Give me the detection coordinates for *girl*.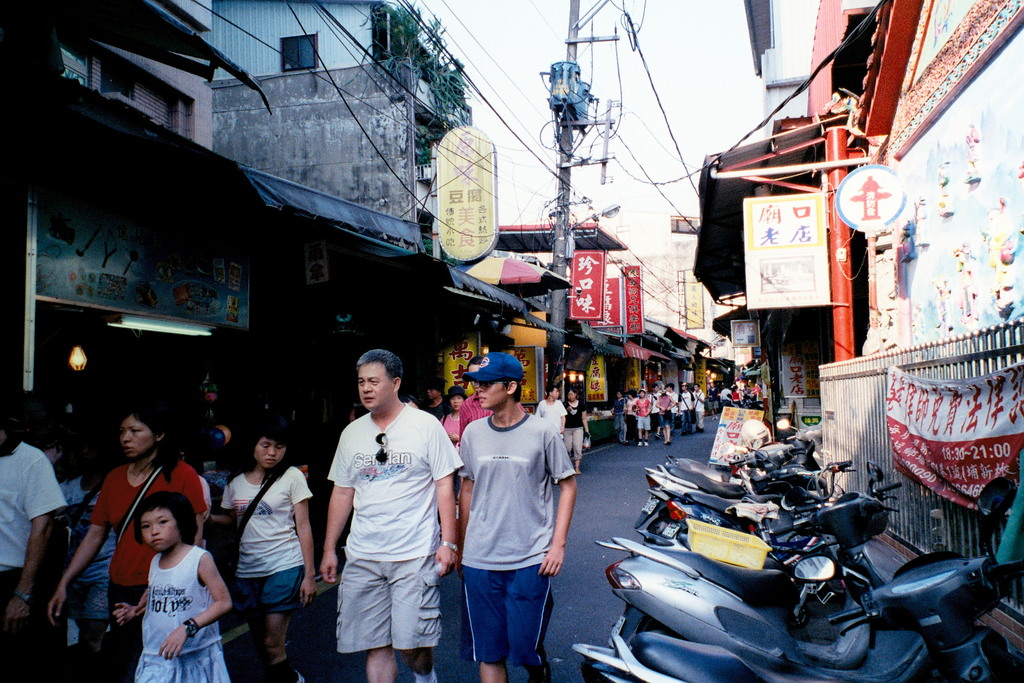
537/383/563/432.
